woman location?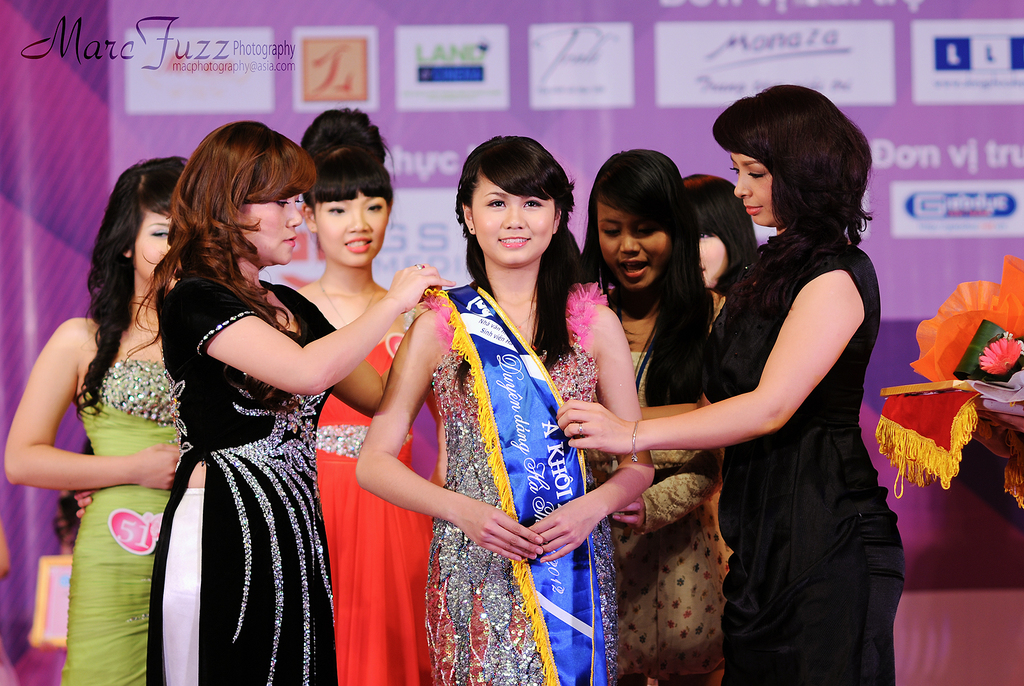
{"x1": 552, "y1": 81, "x2": 908, "y2": 685}
